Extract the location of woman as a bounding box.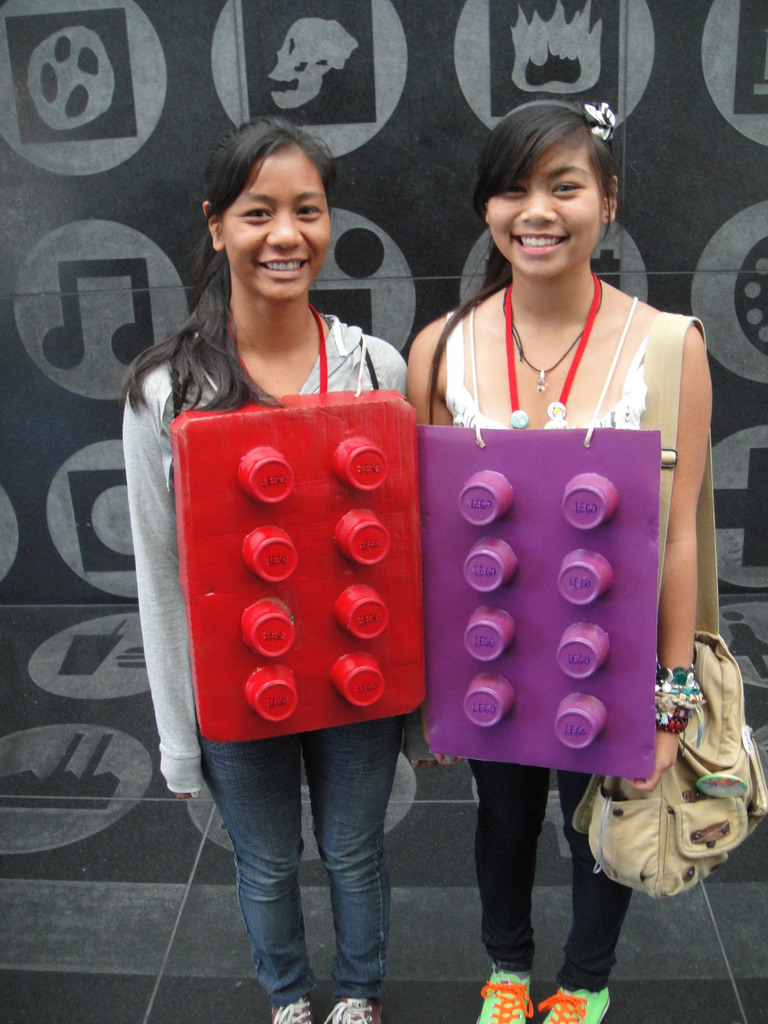
<bbox>403, 74, 702, 911</bbox>.
